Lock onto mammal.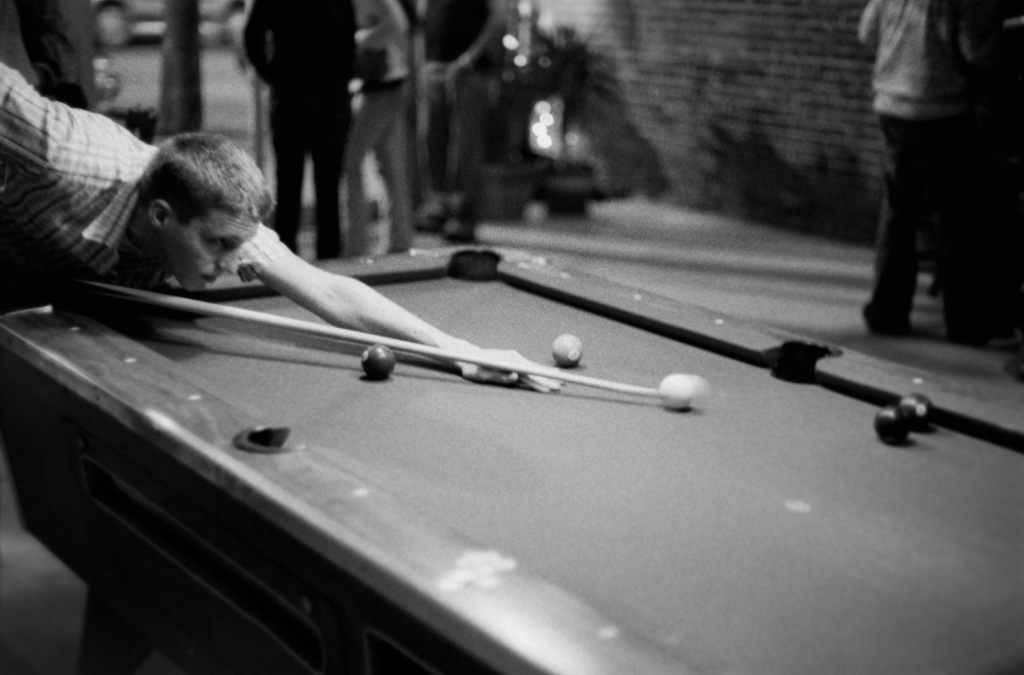
Locked: {"x1": 0, "y1": 0, "x2": 103, "y2": 120}.
